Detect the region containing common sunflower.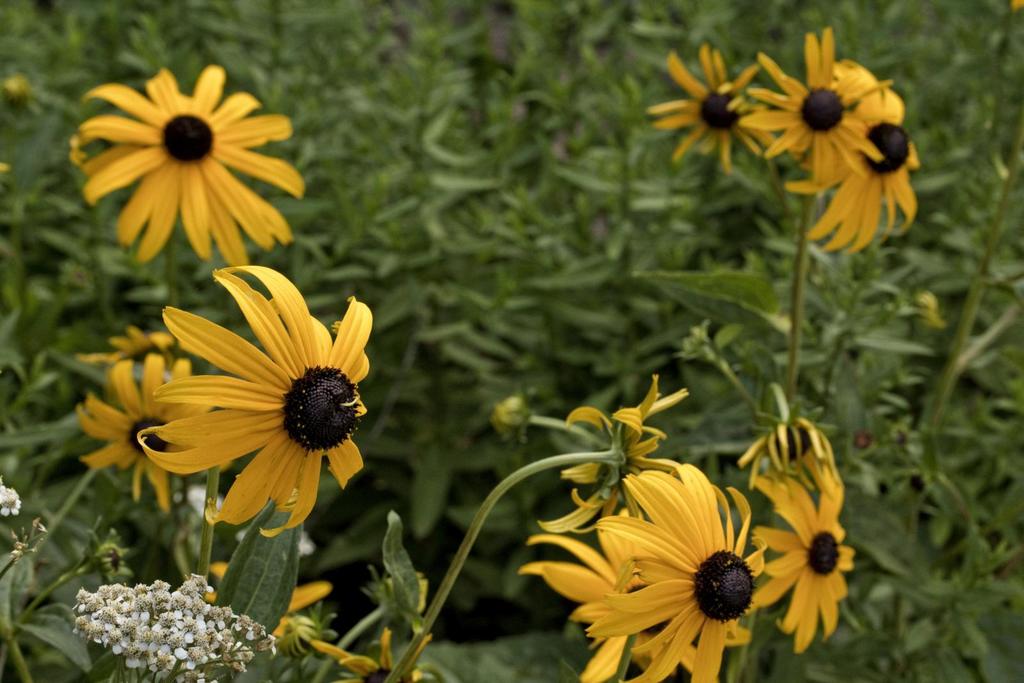
754,440,867,654.
